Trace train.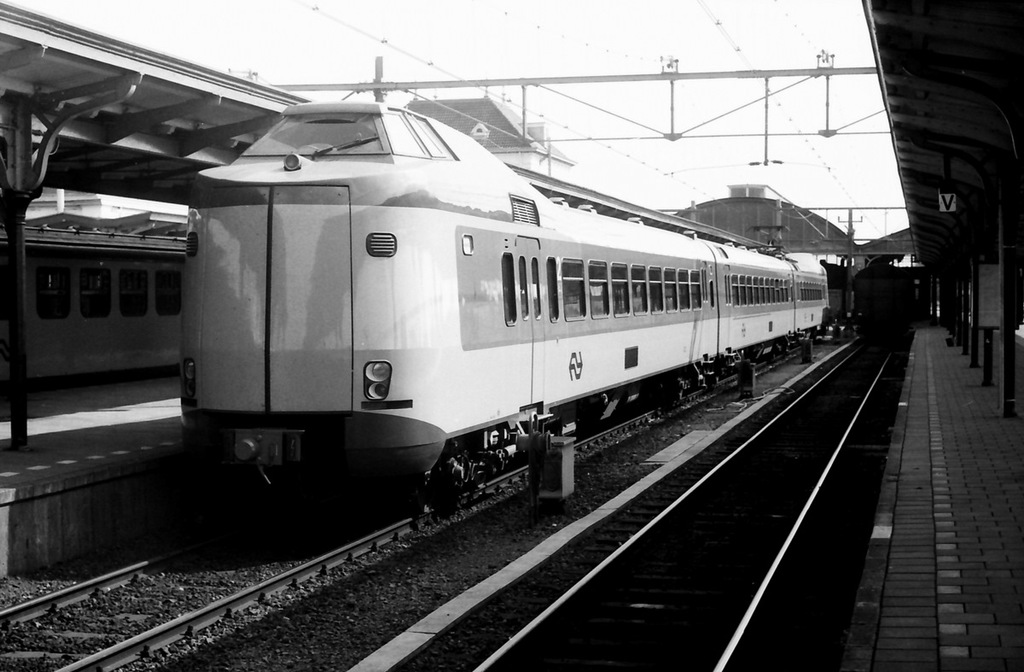
Traced to 0/225/186/387.
